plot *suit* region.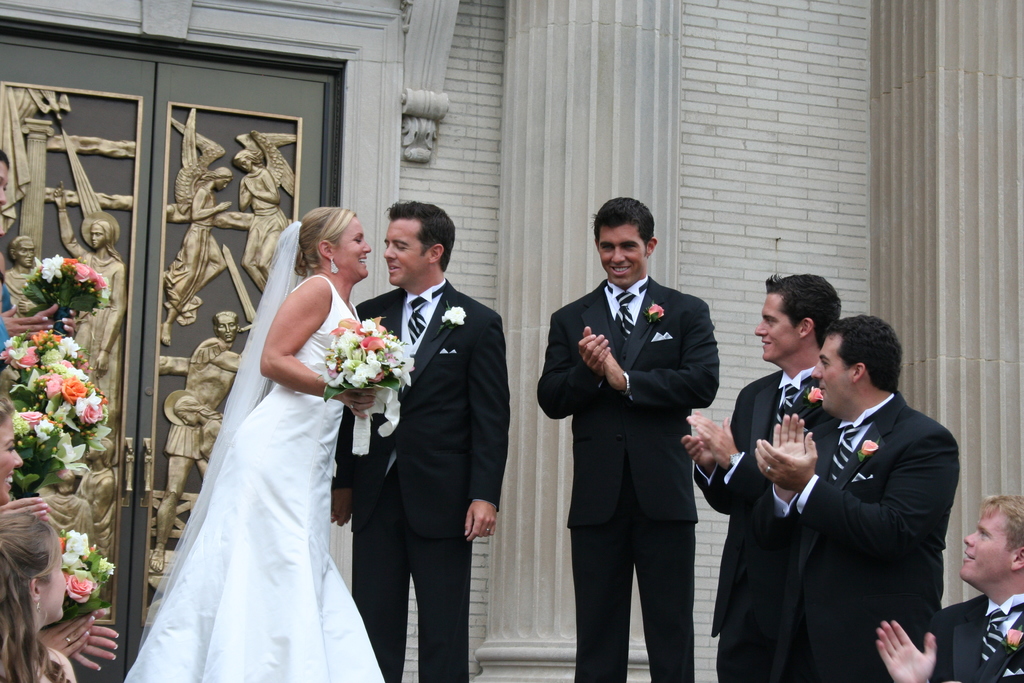
Plotted at 536,272,724,682.
